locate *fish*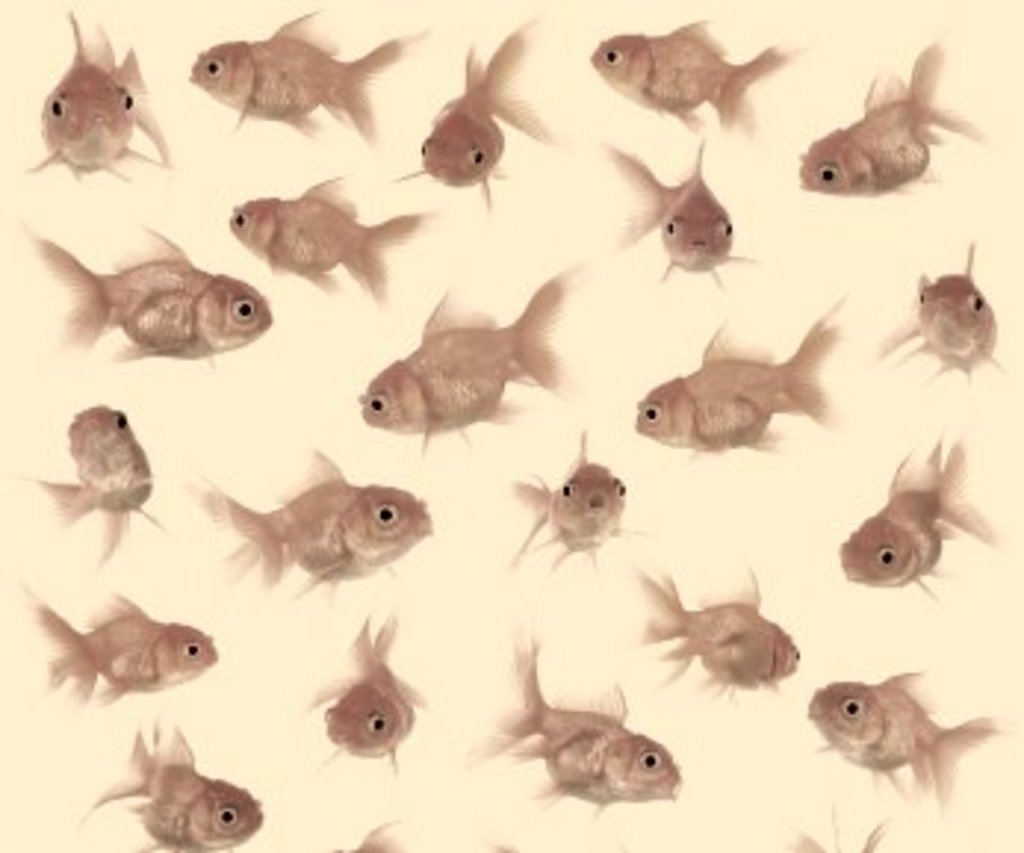
{"left": 407, "top": 24, "right": 546, "bottom": 201}
